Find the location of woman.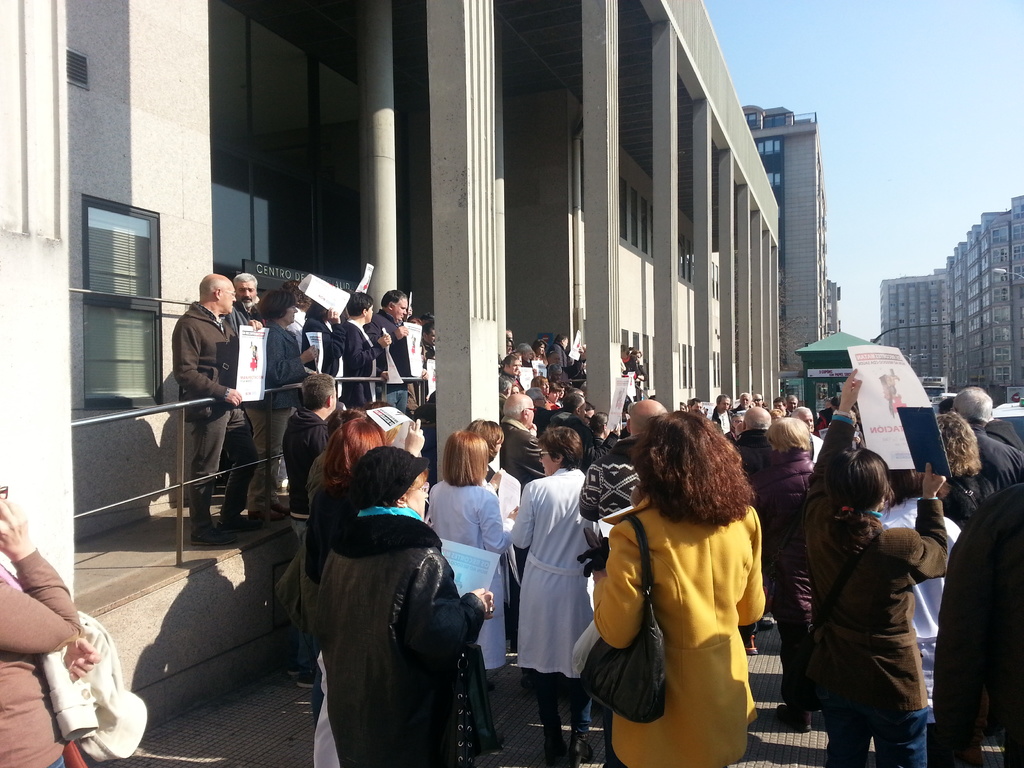
Location: <bbox>0, 484, 102, 767</bbox>.
